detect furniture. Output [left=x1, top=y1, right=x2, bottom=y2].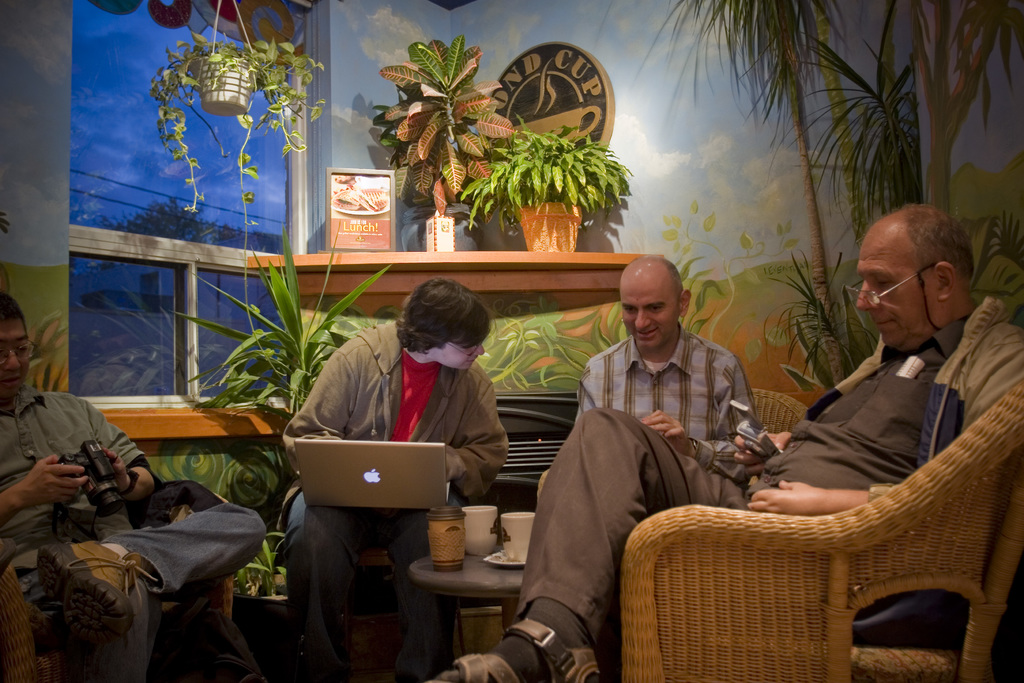
[left=537, top=388, right=812, bottom=658].
